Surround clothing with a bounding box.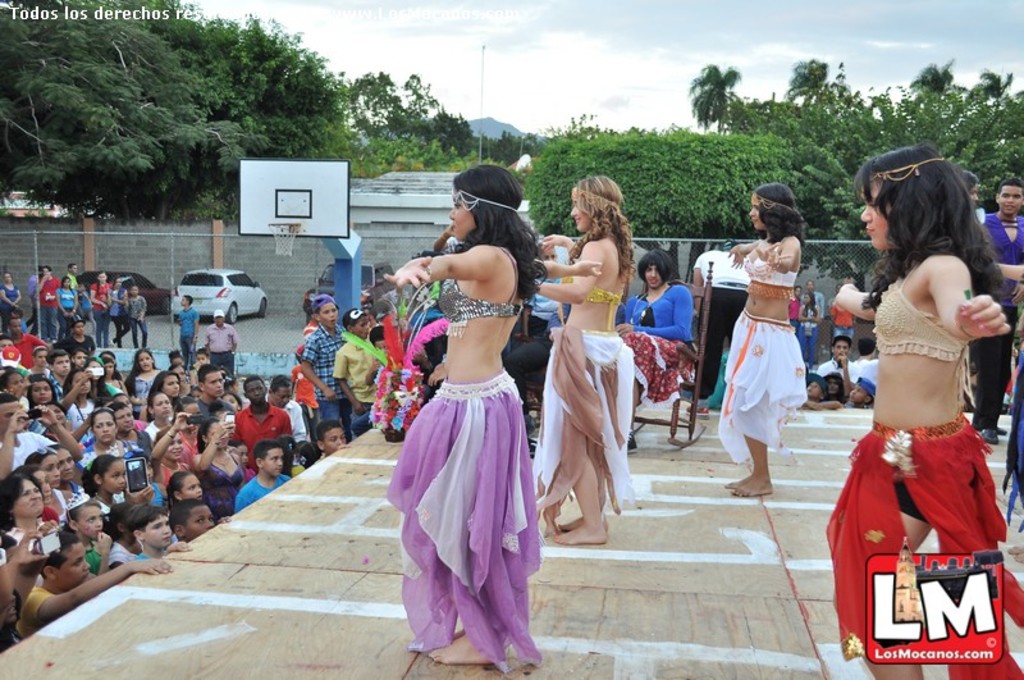
[left=850, top=359, right=873, bottom=387].
